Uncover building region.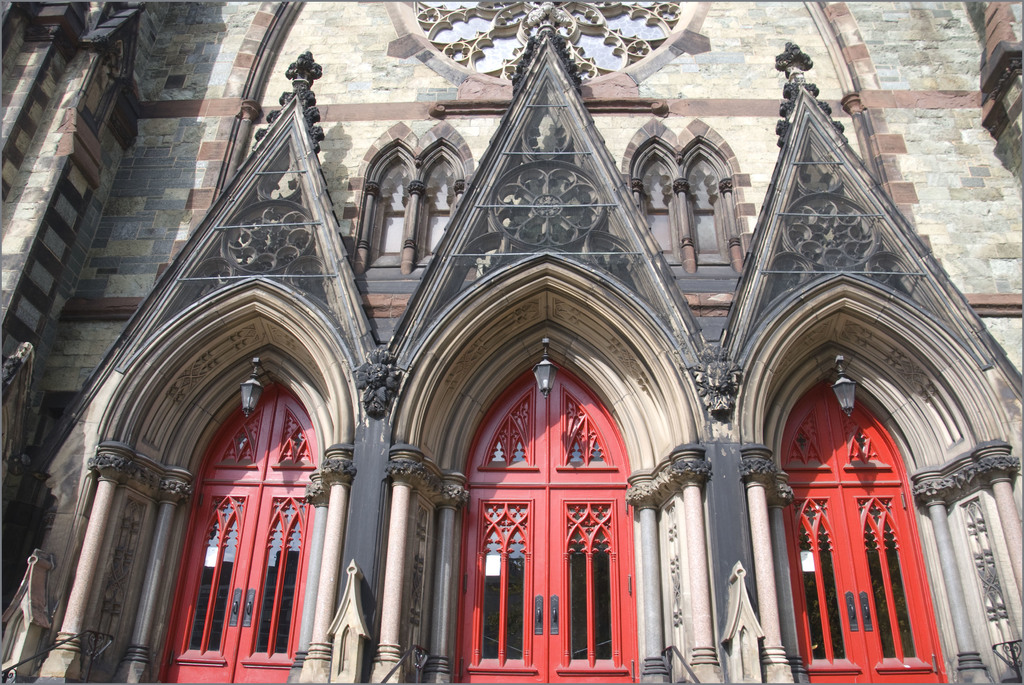
Uncovered: (left=0, top=0, right=1023, bottom=684).
